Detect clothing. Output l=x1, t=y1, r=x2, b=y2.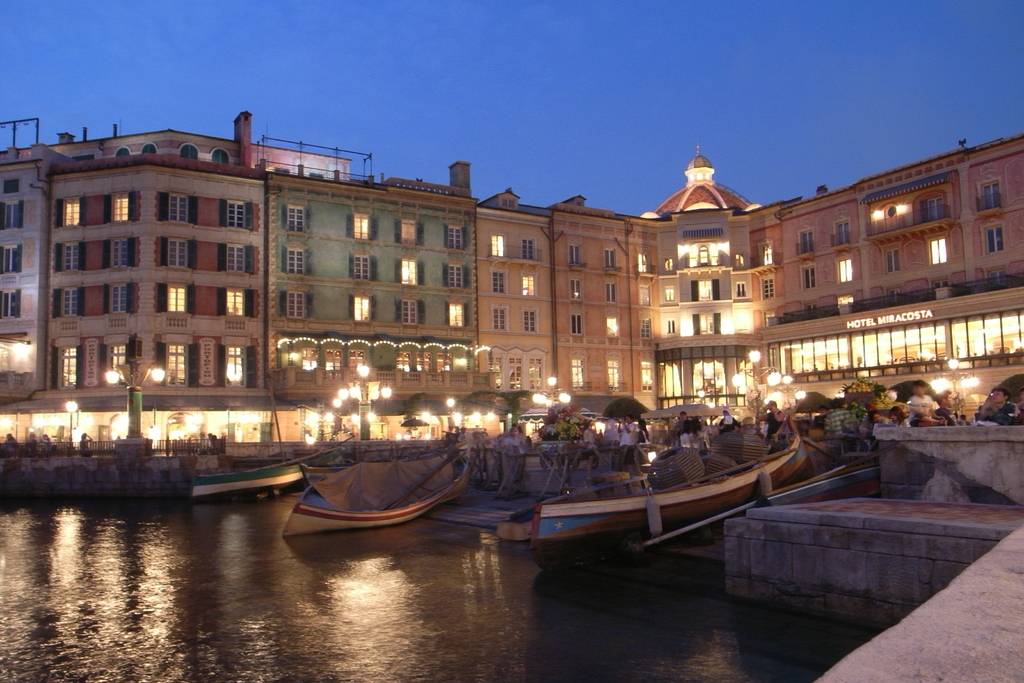
l=877, t=402, r=899, b=438.
